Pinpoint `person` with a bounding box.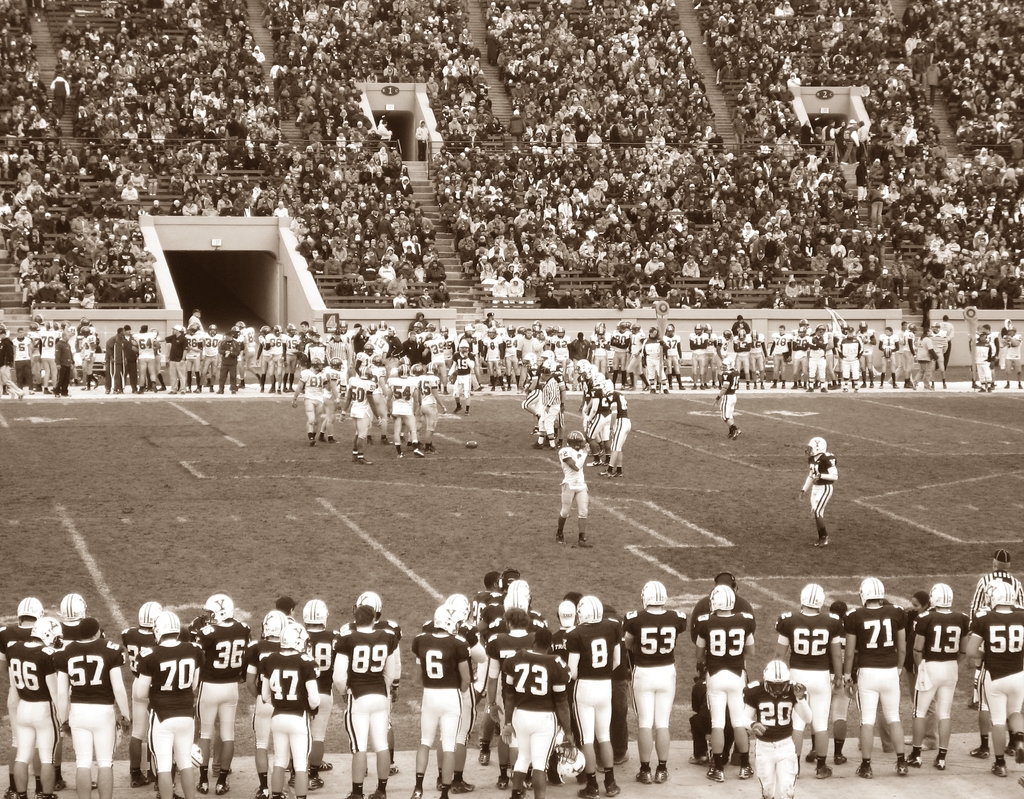
l=734, t=317, r=754, b=334.
